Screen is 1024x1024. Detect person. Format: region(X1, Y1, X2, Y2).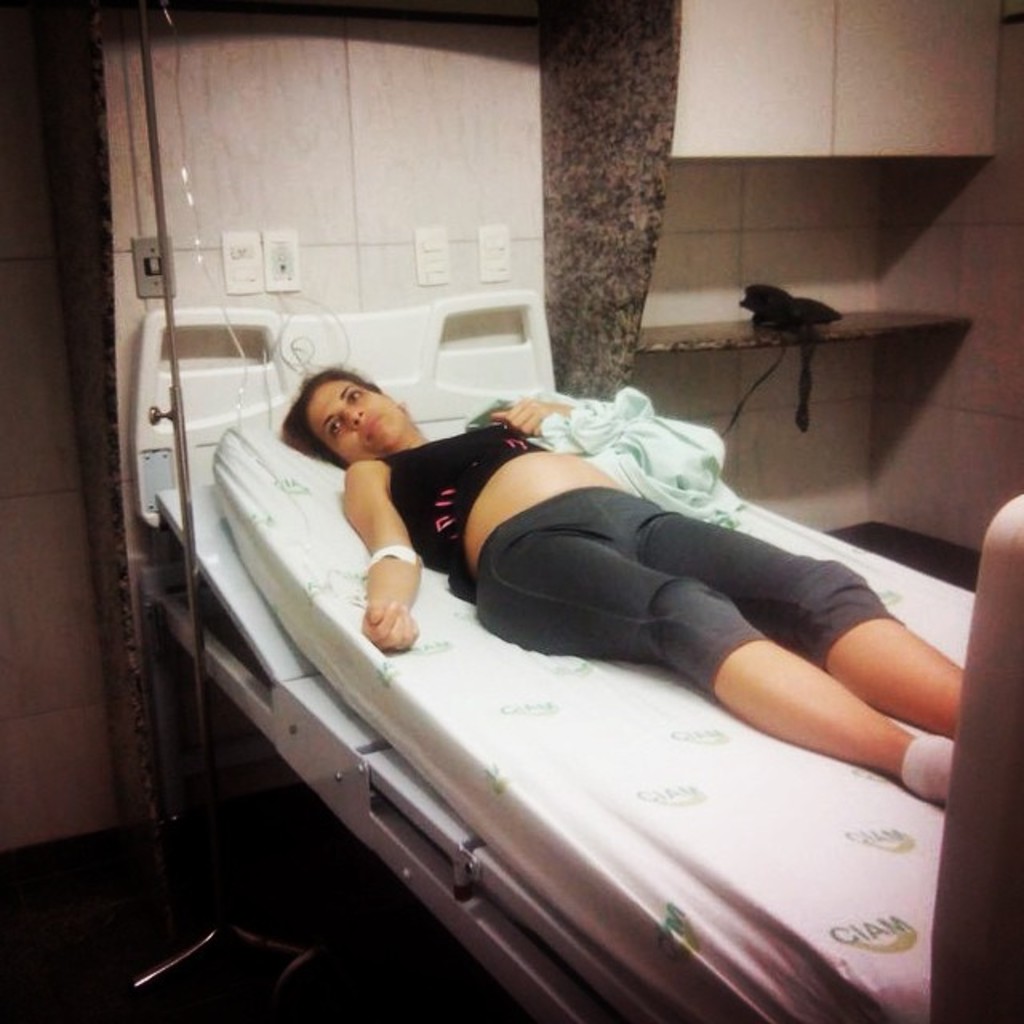
region(280, 355, 974, 802).
